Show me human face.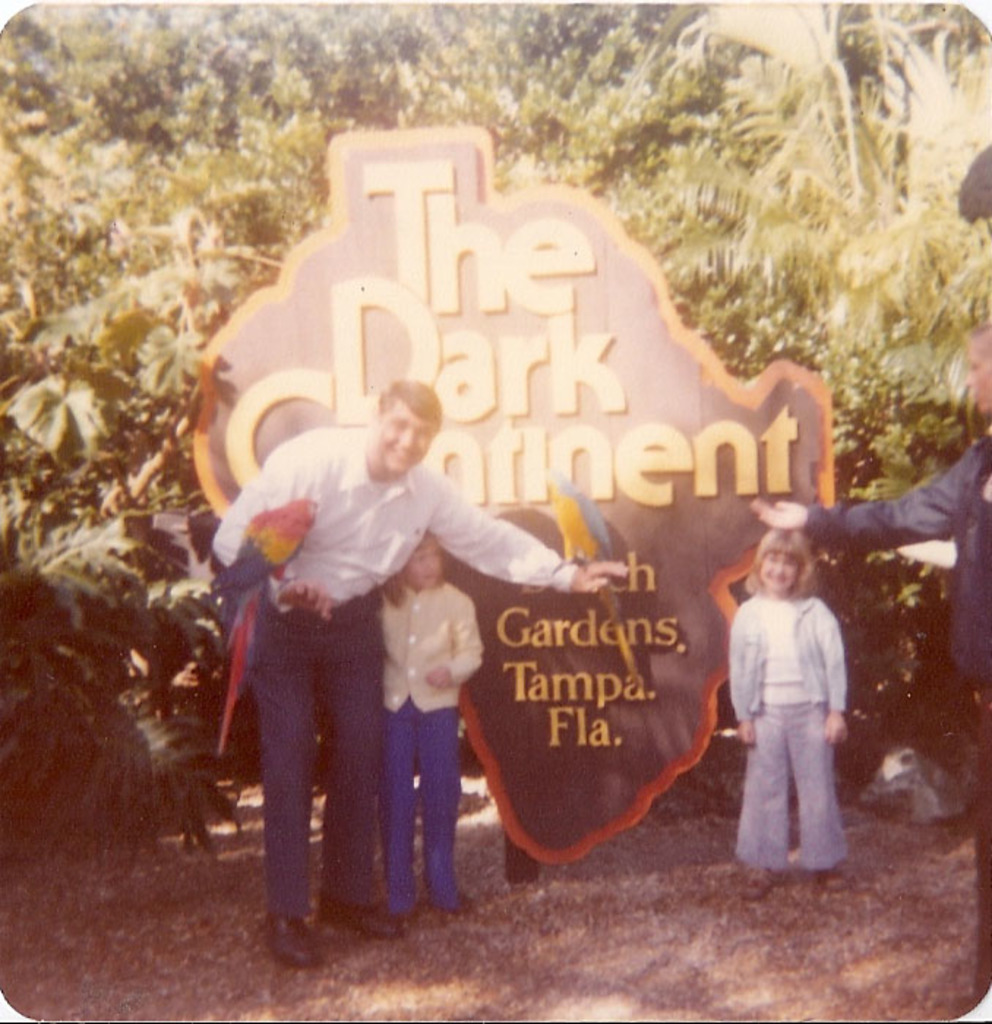
human face is here: bbox(969, 350, 991, 408).
